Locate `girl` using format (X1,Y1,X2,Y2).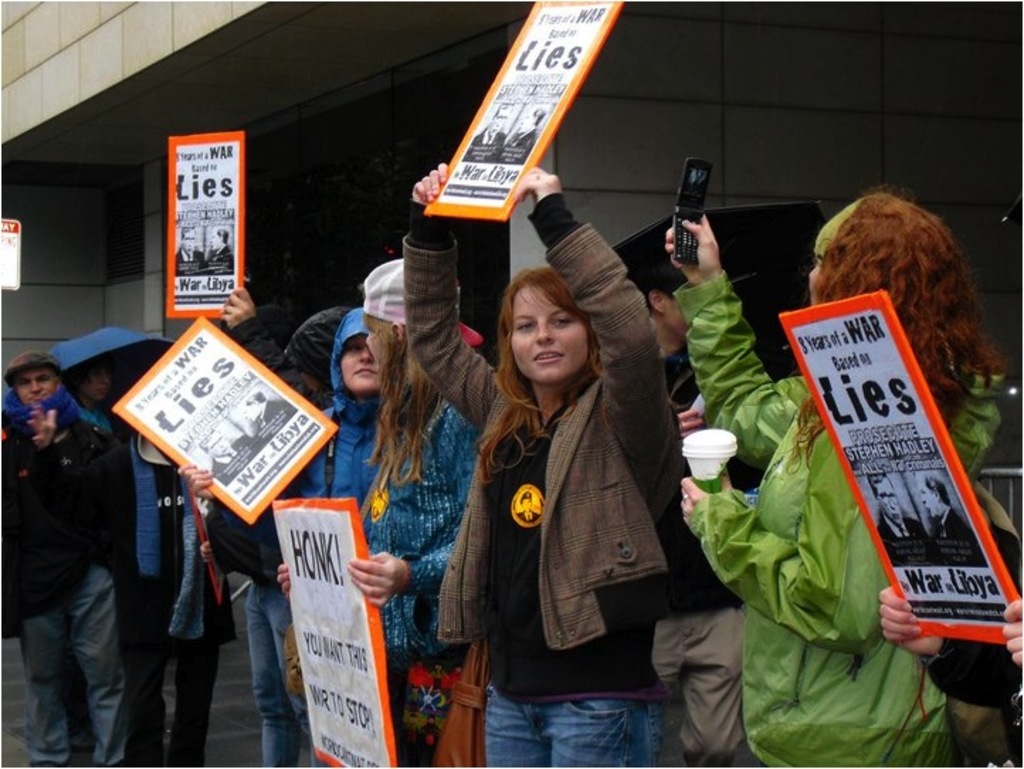
(176,308,374,763).
